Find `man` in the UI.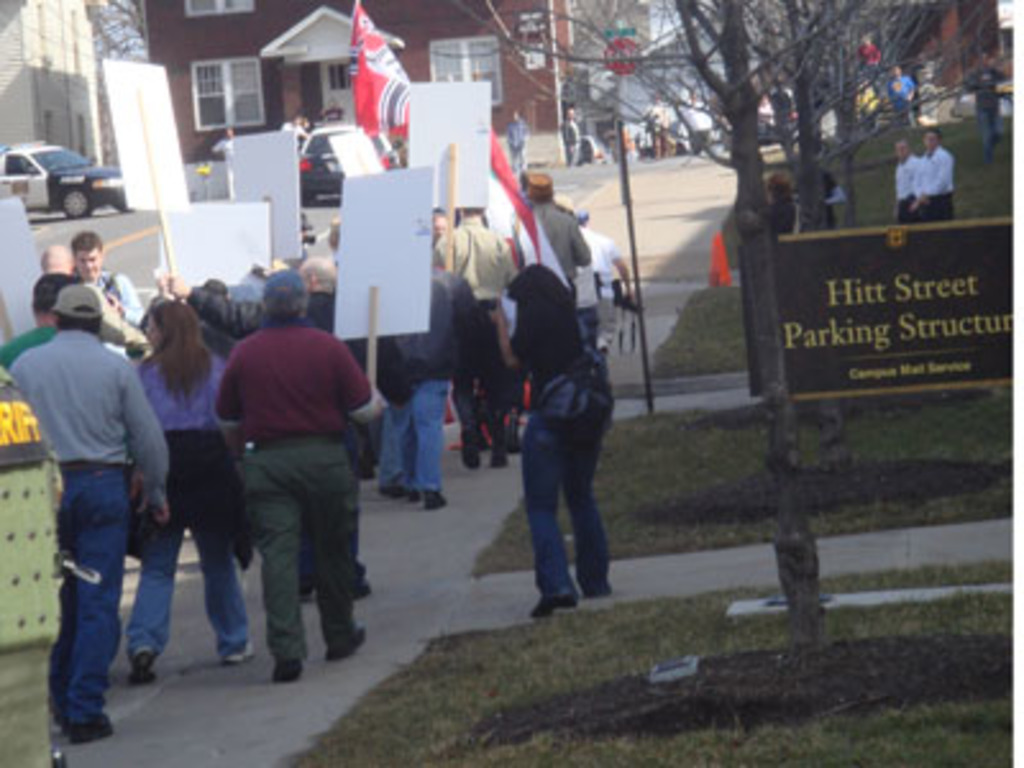
UI element at bbox=(46, 236, 118, 410).
